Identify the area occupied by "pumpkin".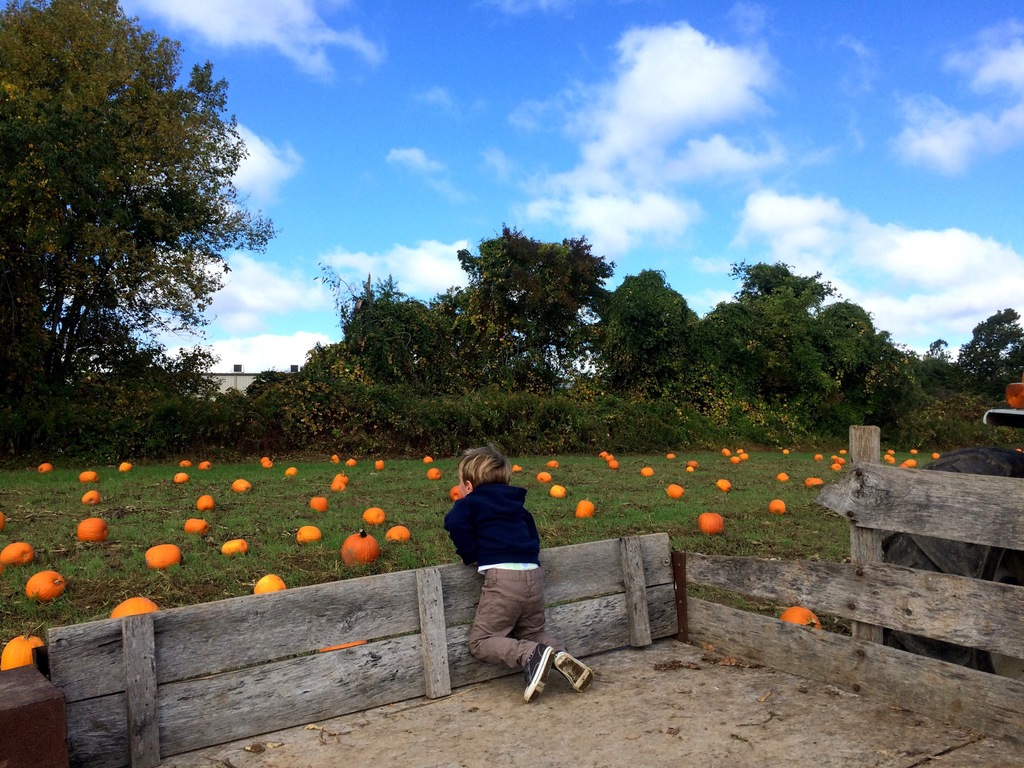
Area: x1=537, y1=471, x2=554, y2=482.
